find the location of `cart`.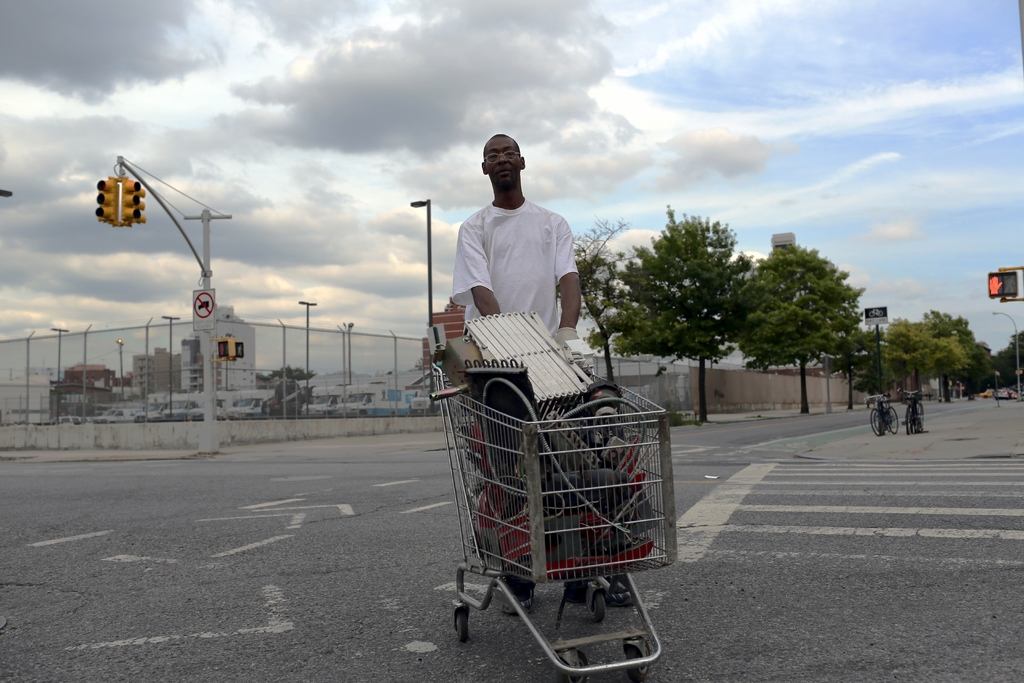
Location: box(428, 356, 680, 682).
